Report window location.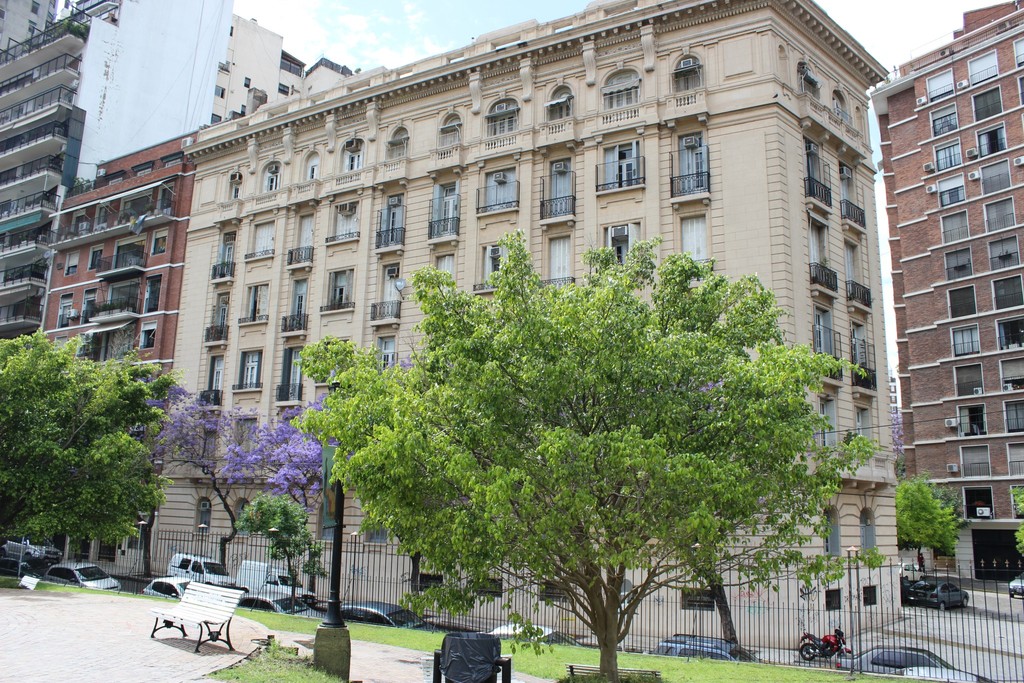
Report: [106, 178, 122, 188].
